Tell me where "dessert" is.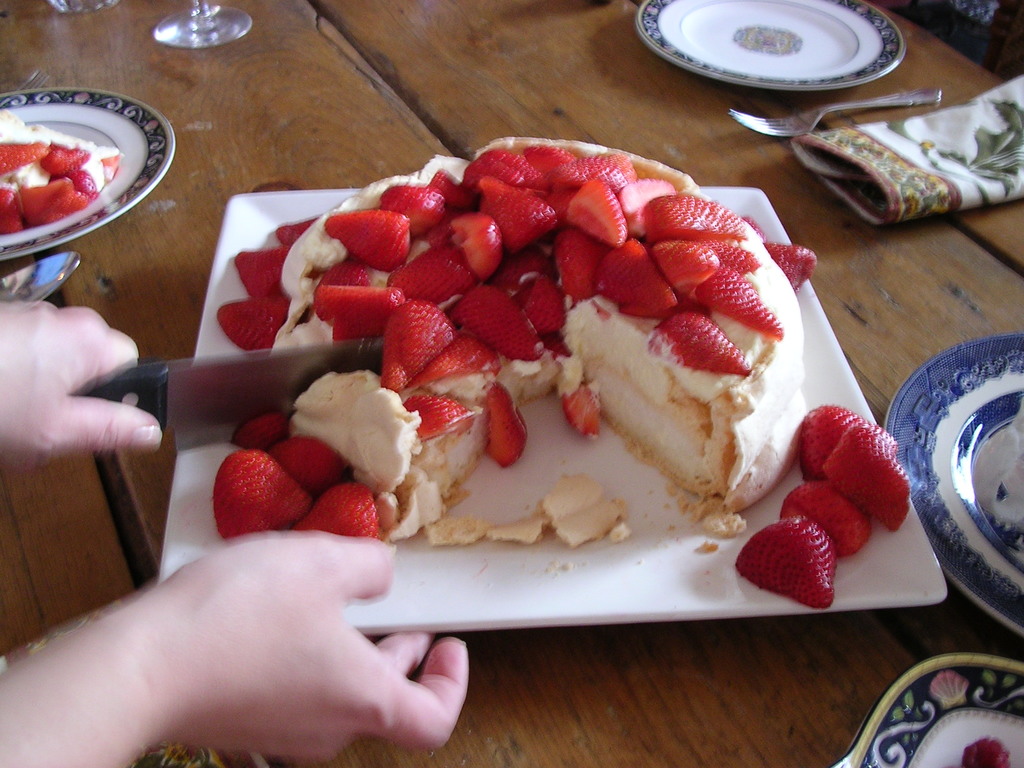
"dessert" is at 218 130 915 609.
